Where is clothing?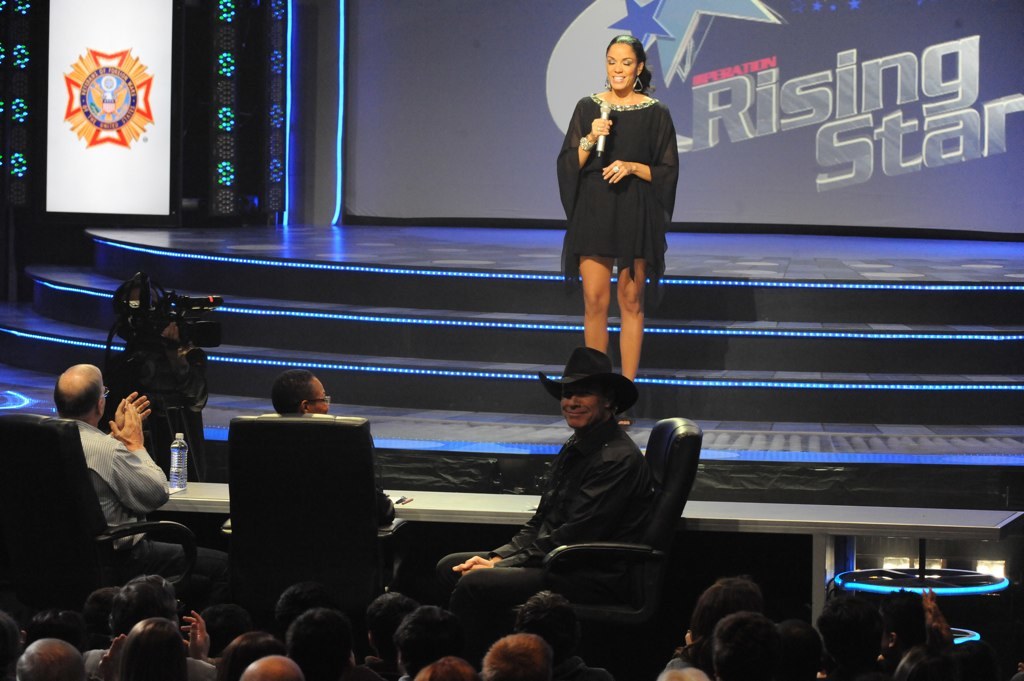
<region>567, 58, 684, 305</region>.
